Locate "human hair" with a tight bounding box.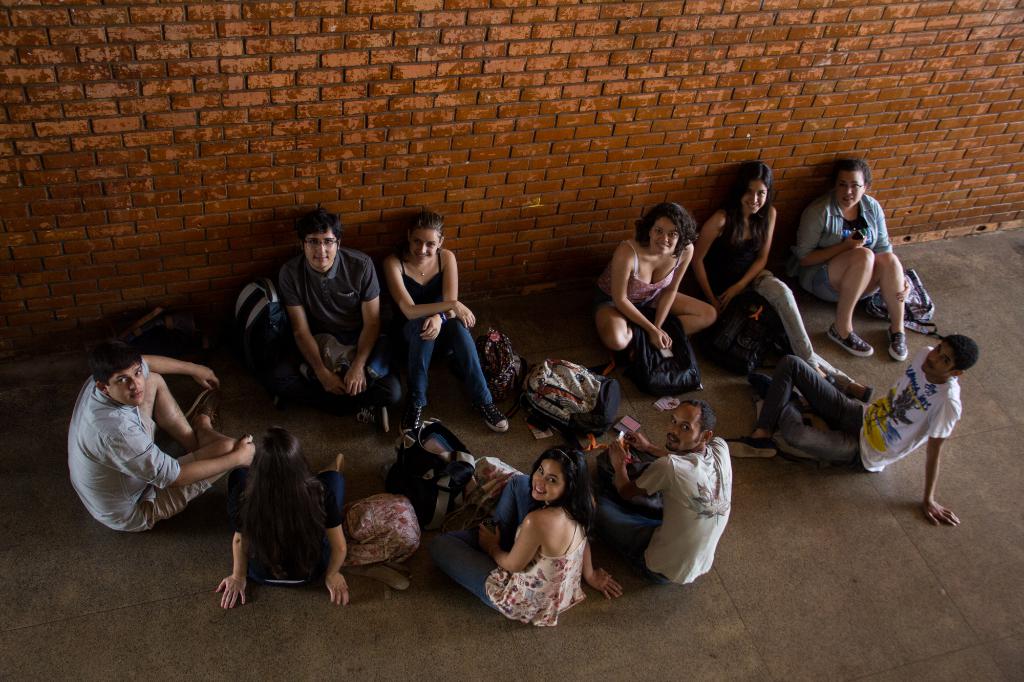
select_region(683, 400, 714, 443).
